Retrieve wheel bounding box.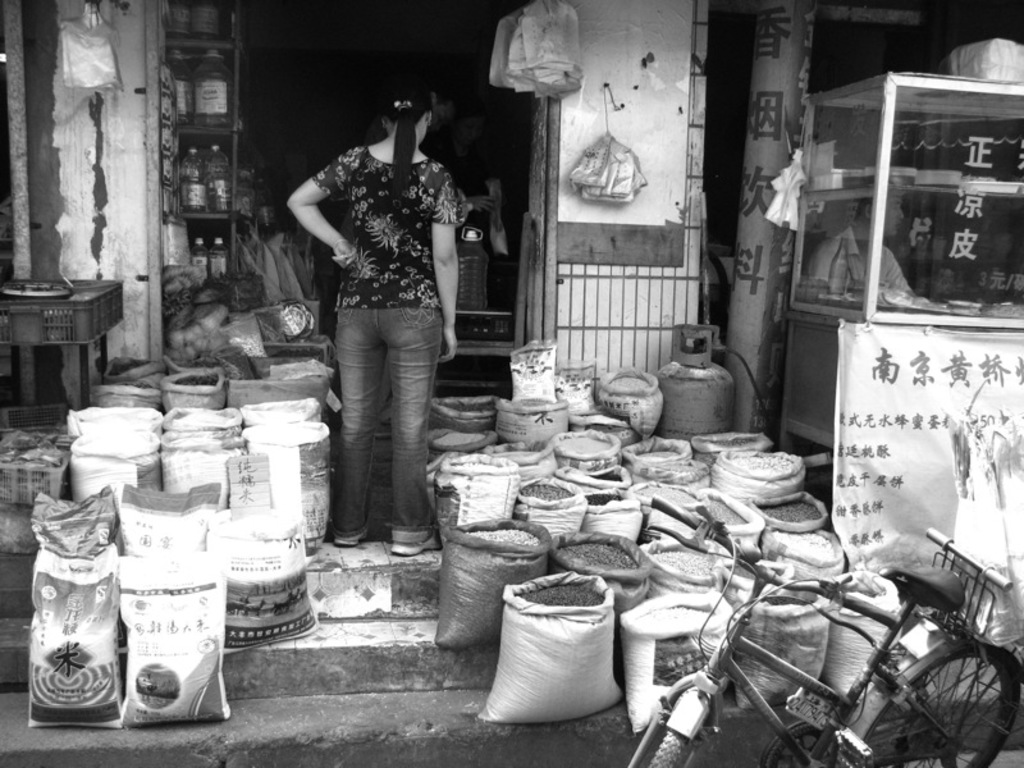
Bounding box: l=876, t=645, r=1023, b=767.
